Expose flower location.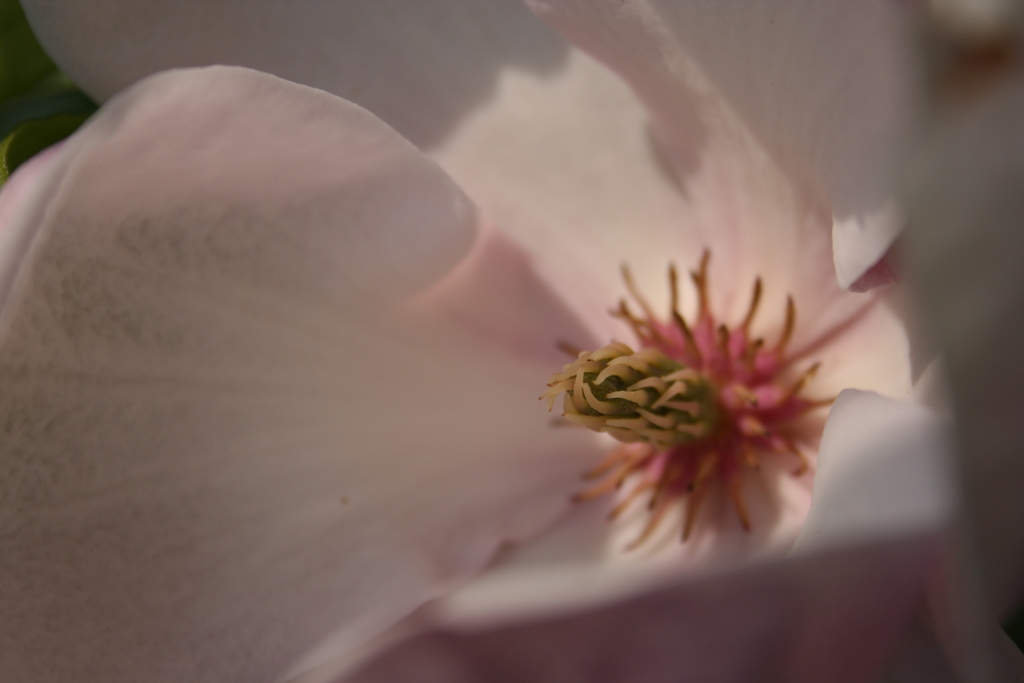
Exposed at box=[0, 0, 960, 682].
